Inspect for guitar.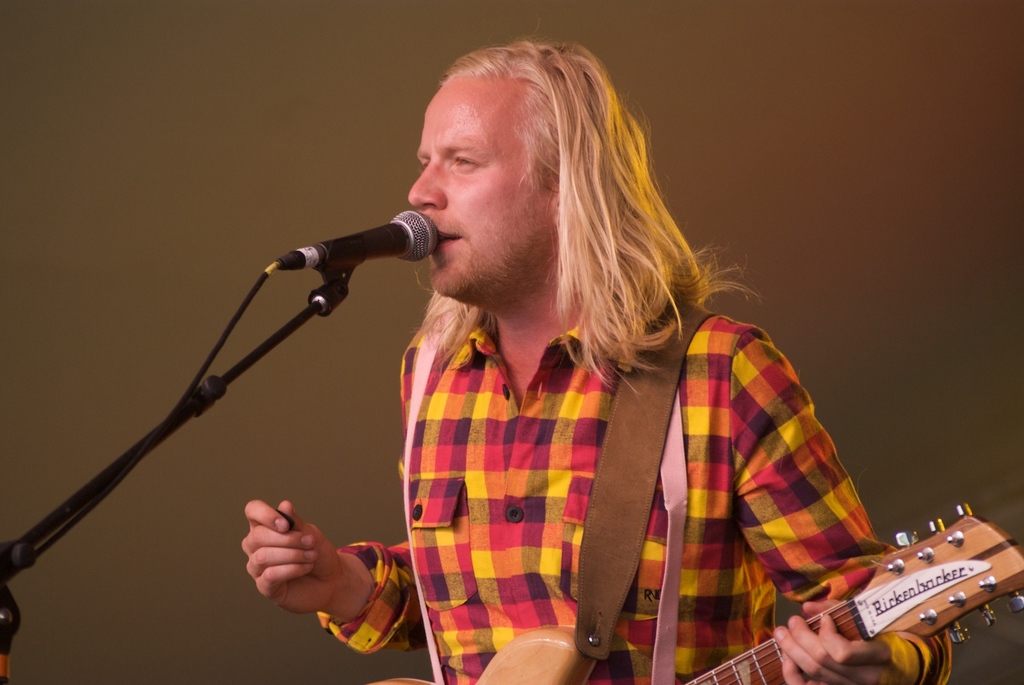
Inspection: box(705, 514, 1018, 684).
